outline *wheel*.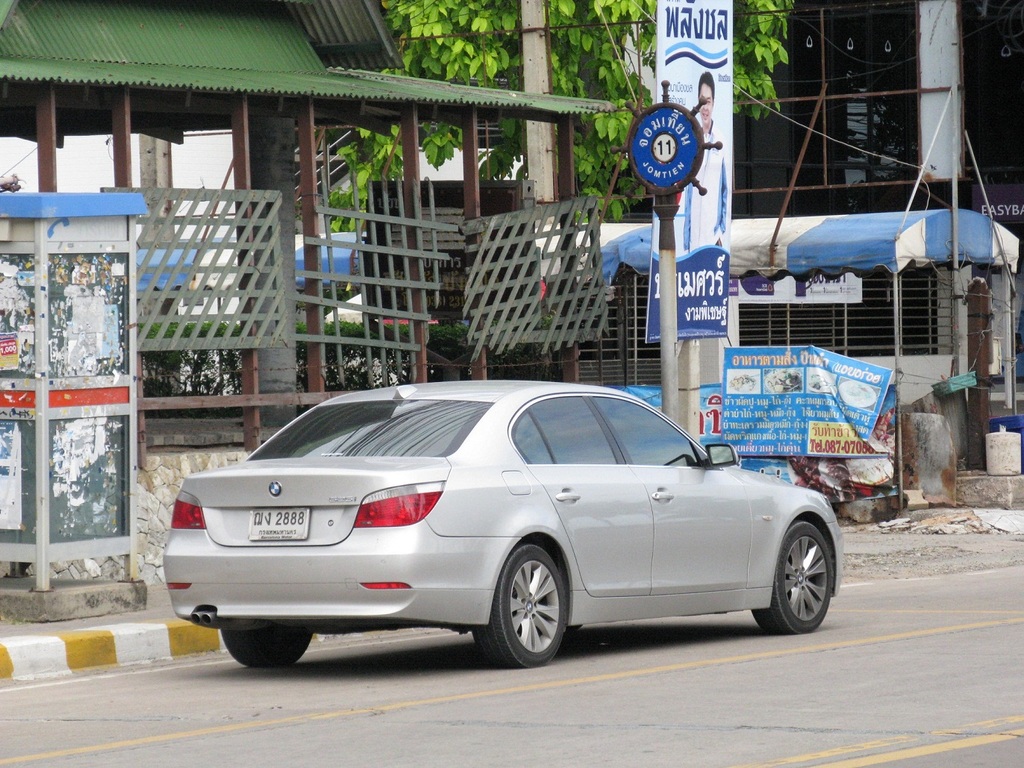
Outline: left=472, top=547, right=572, bottom=680.
